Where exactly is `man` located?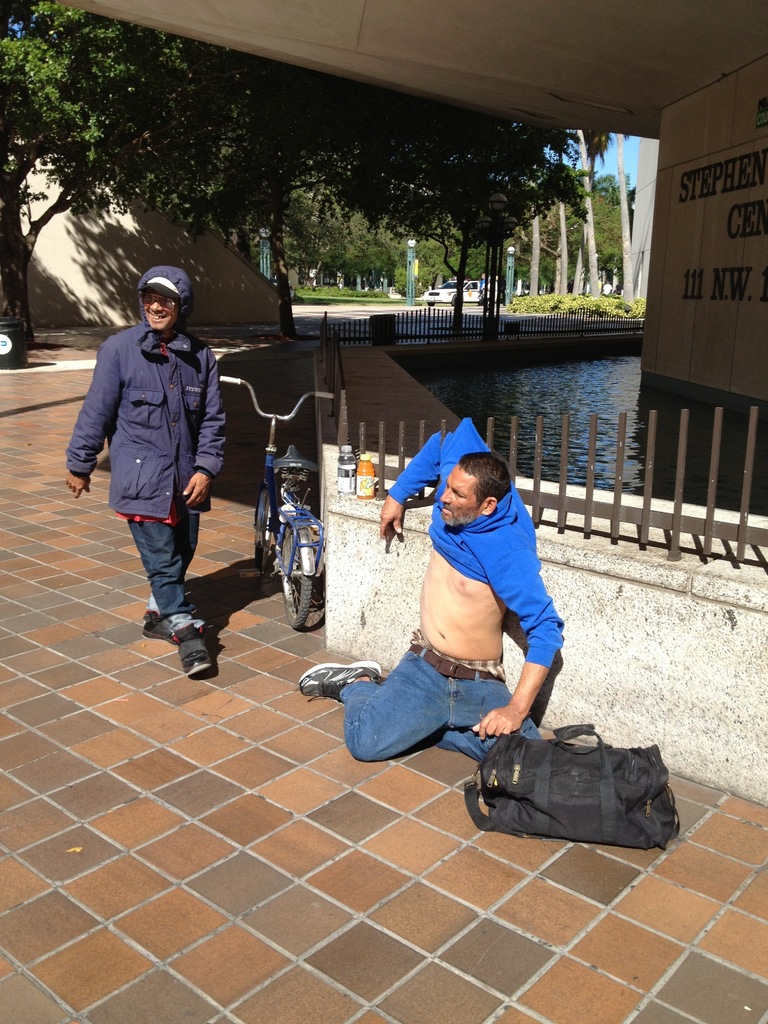
Its bounding box is rect(298, 417, 565, 767).
